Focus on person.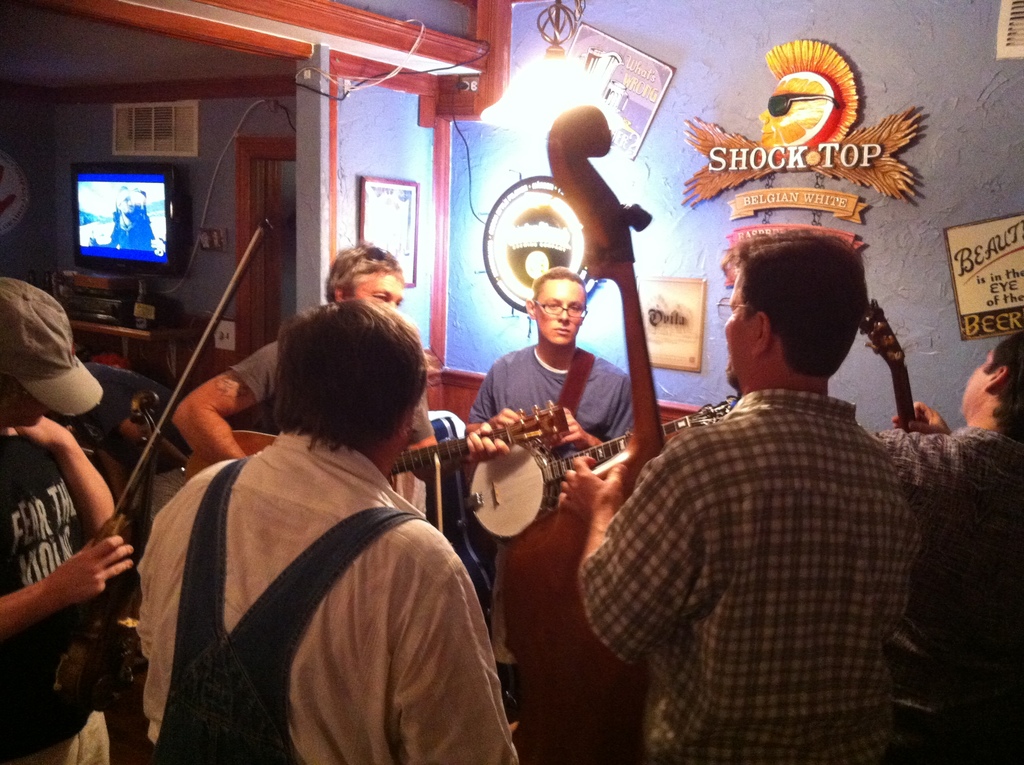
Focused at bbox=(874, 327, 1023, 764).
